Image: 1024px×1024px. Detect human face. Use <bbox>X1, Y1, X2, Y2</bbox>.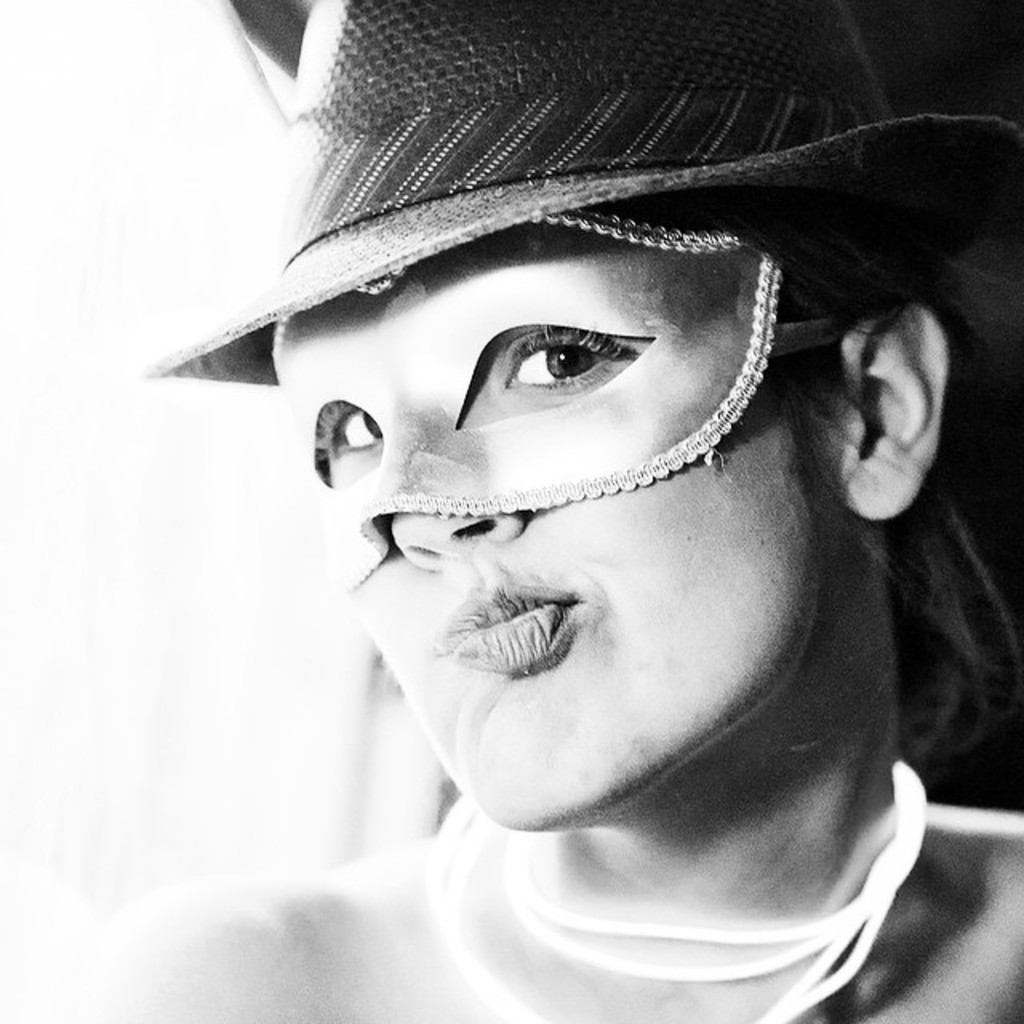
<bbox>270, 224, 840, 840</bbox>.
